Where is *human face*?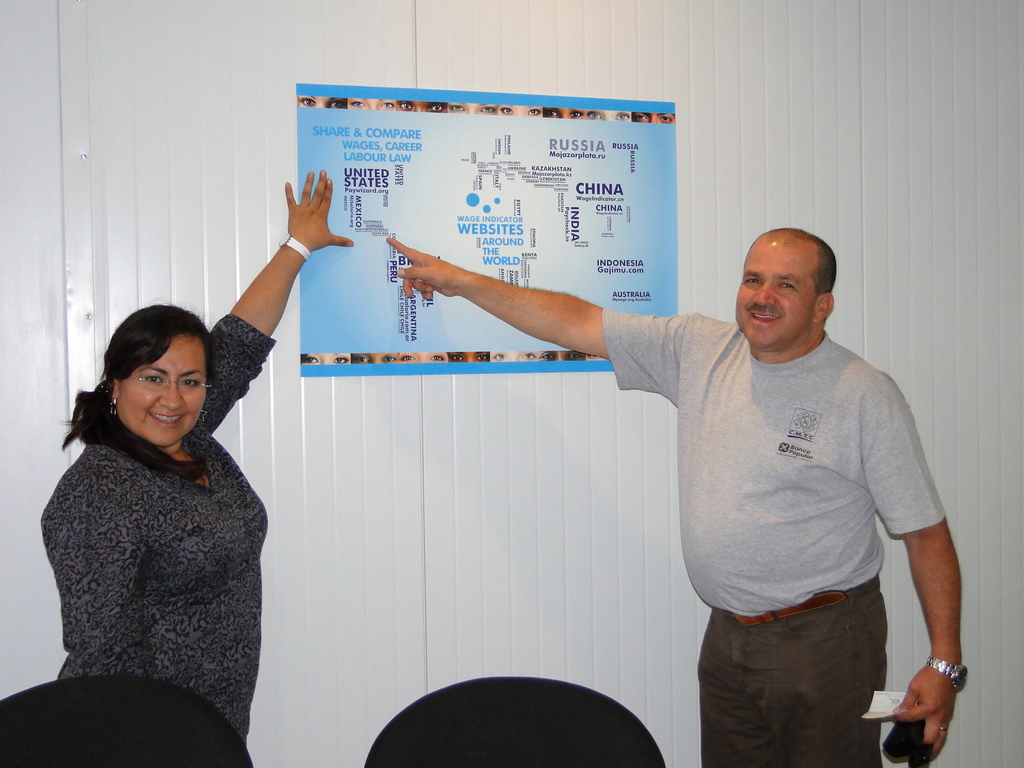
bbox=(116, 337, 211, 451).
